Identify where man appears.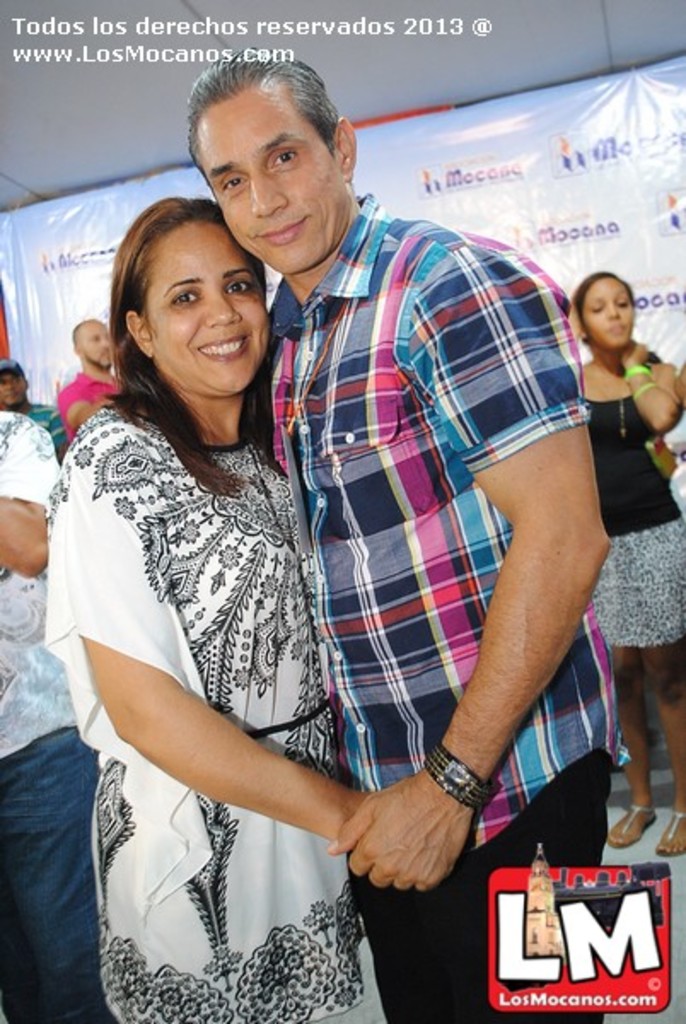
Appears at BBox(73, 48, 660, 992).
